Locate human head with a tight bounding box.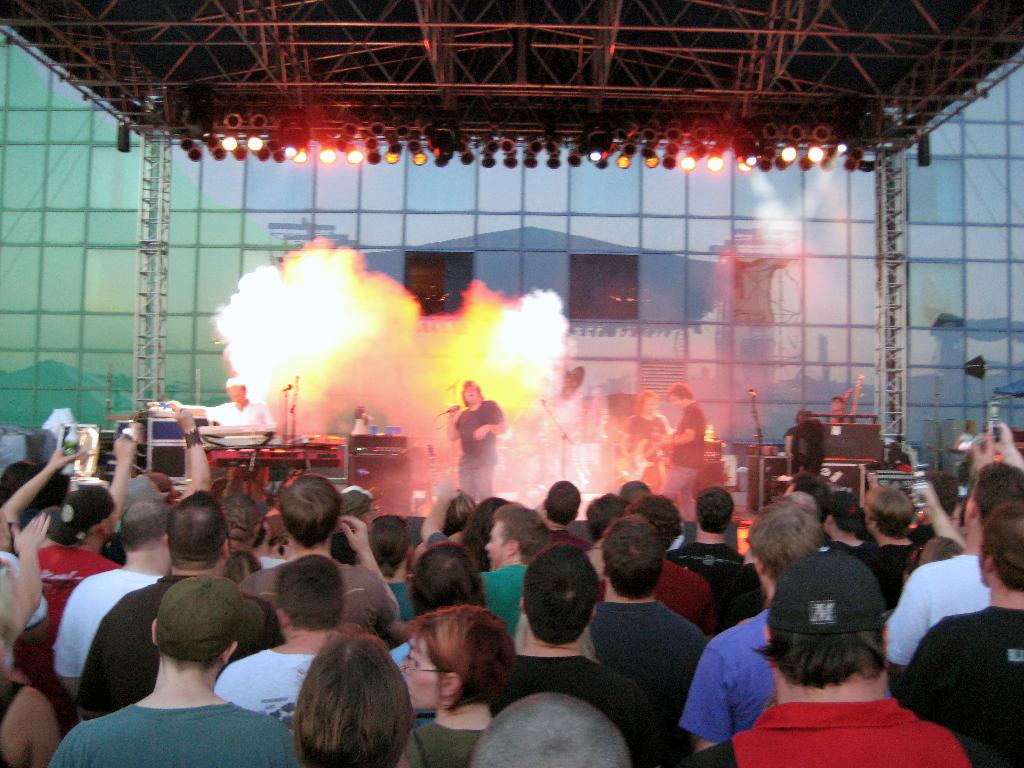
pyautogui.locateOnScreen(819, 490, 861, 540).
